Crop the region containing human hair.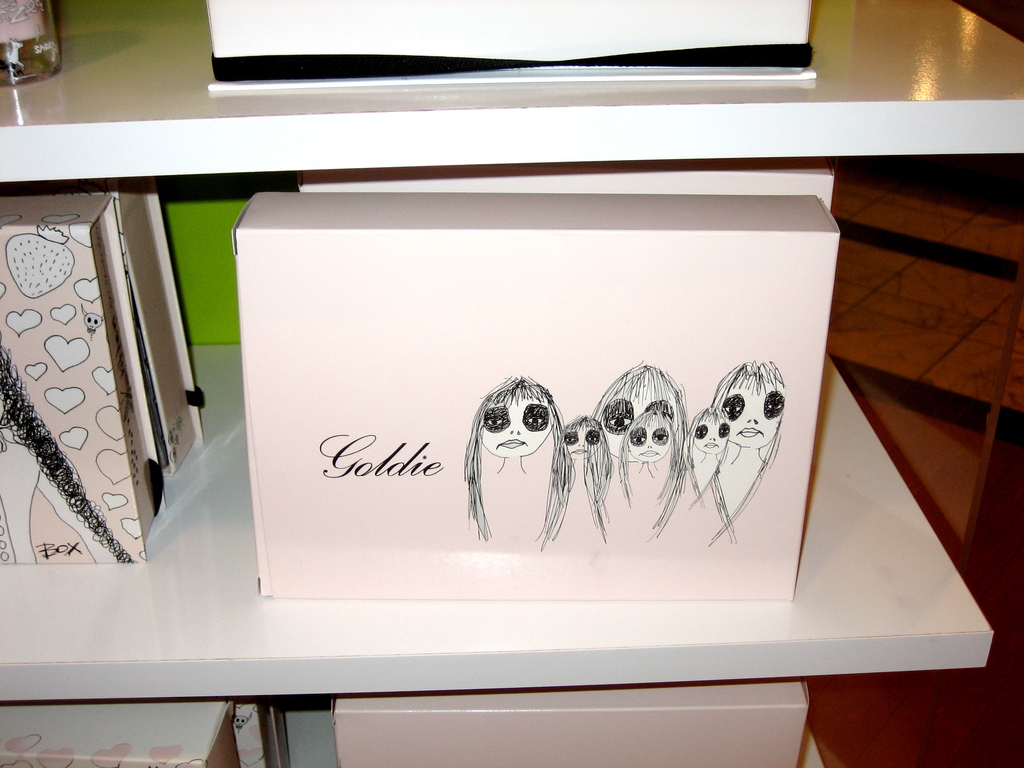
Crop region: box=[614, 399, 689, 537].
